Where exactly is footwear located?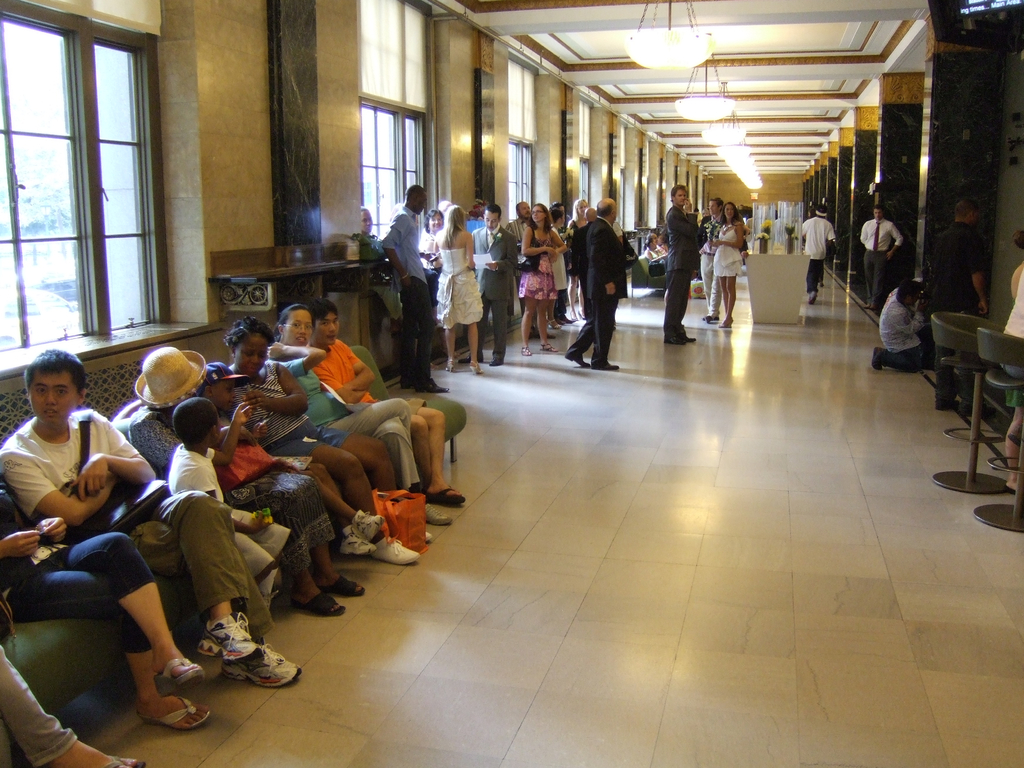
Its bounding box is x1=370, y1=537, x2=420, y2=564.
